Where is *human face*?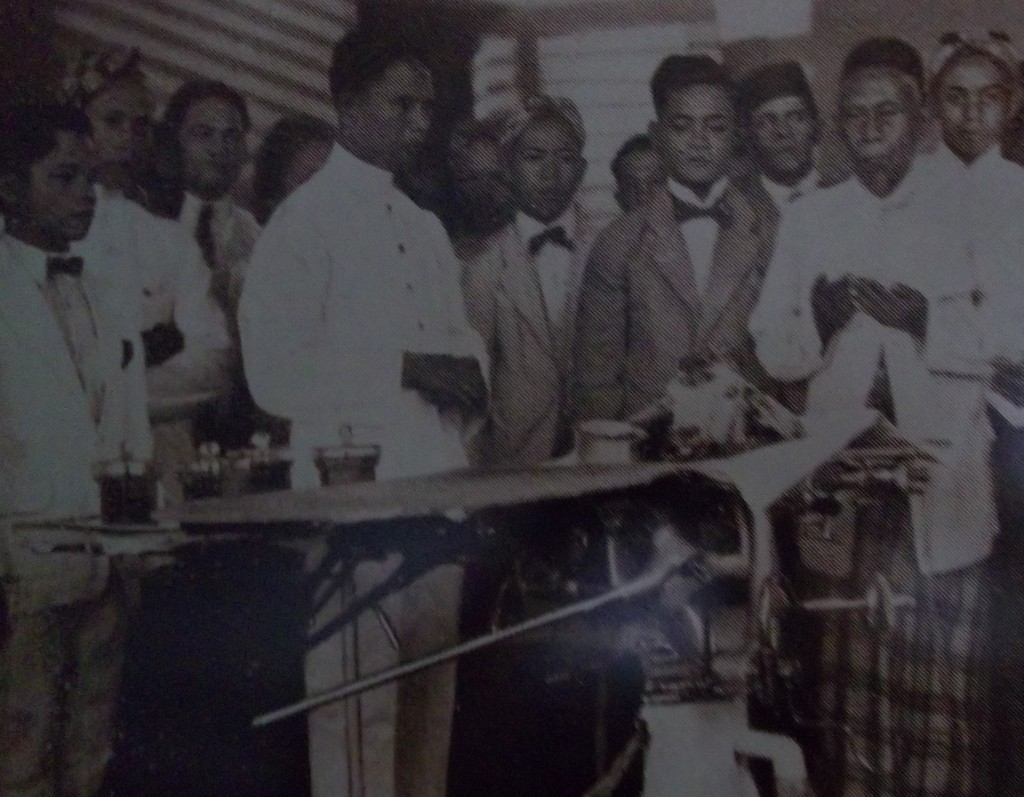
Rect(932, 62, 1008, 152).
